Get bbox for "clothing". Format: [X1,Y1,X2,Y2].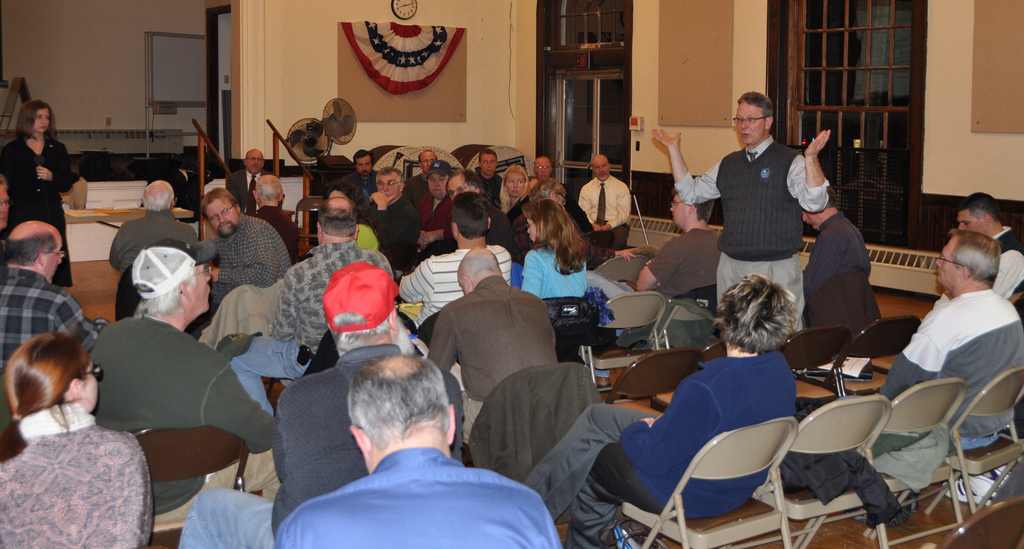
[242,338,478,514].
